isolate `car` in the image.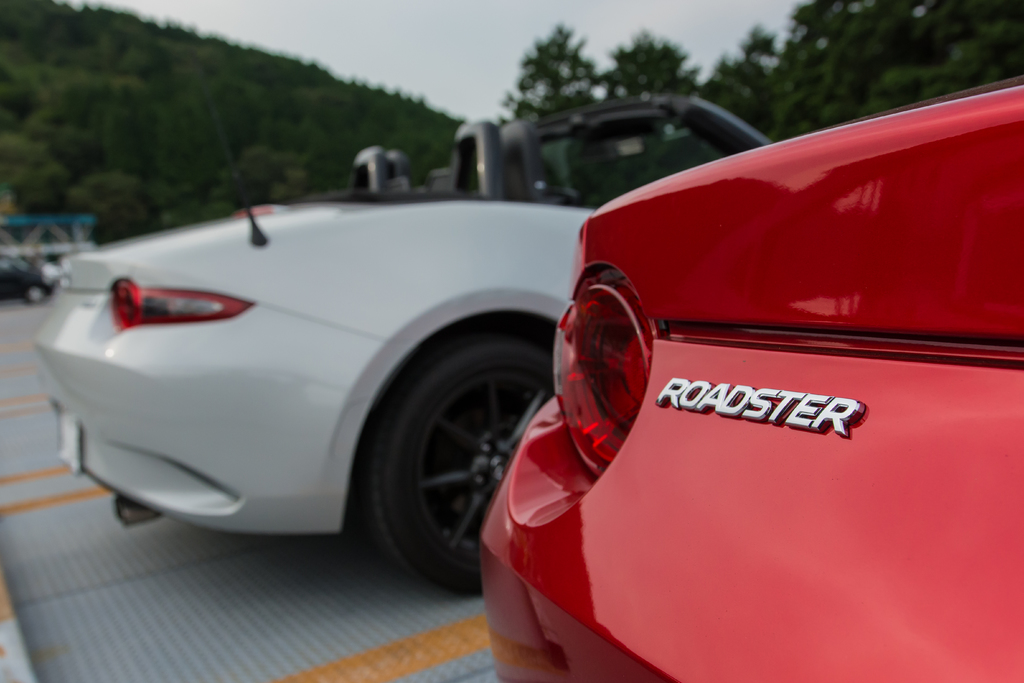
Isolated region: crop(37, 97, 782, 598).
